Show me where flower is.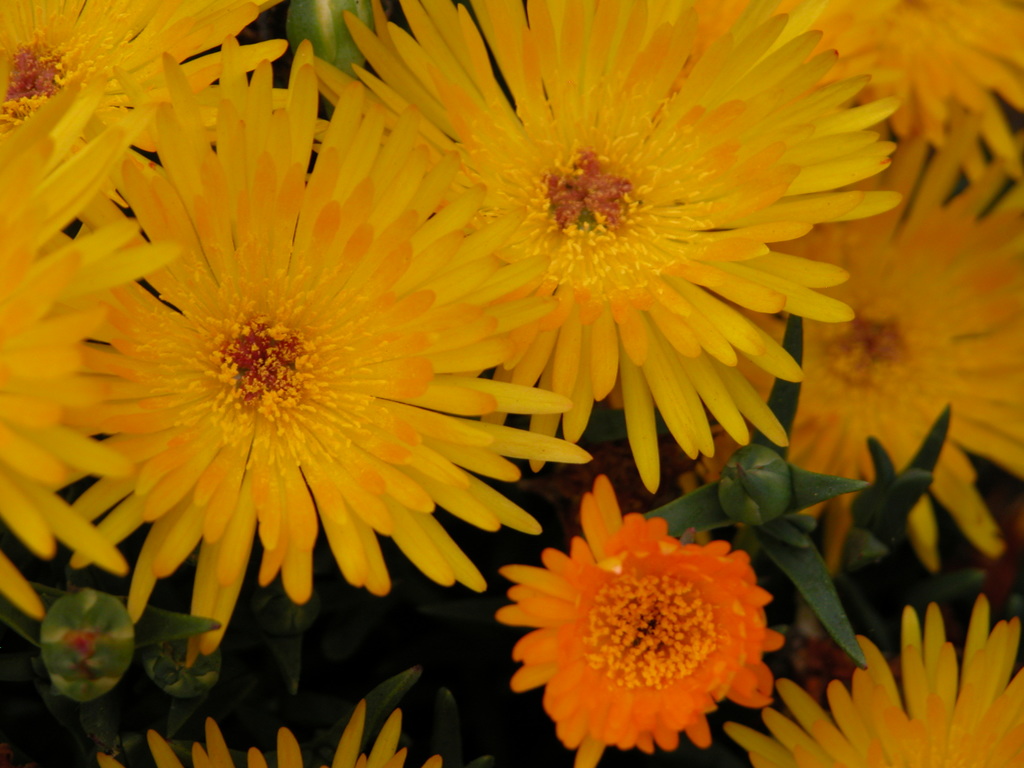
flower is at [49,35,595,669].
